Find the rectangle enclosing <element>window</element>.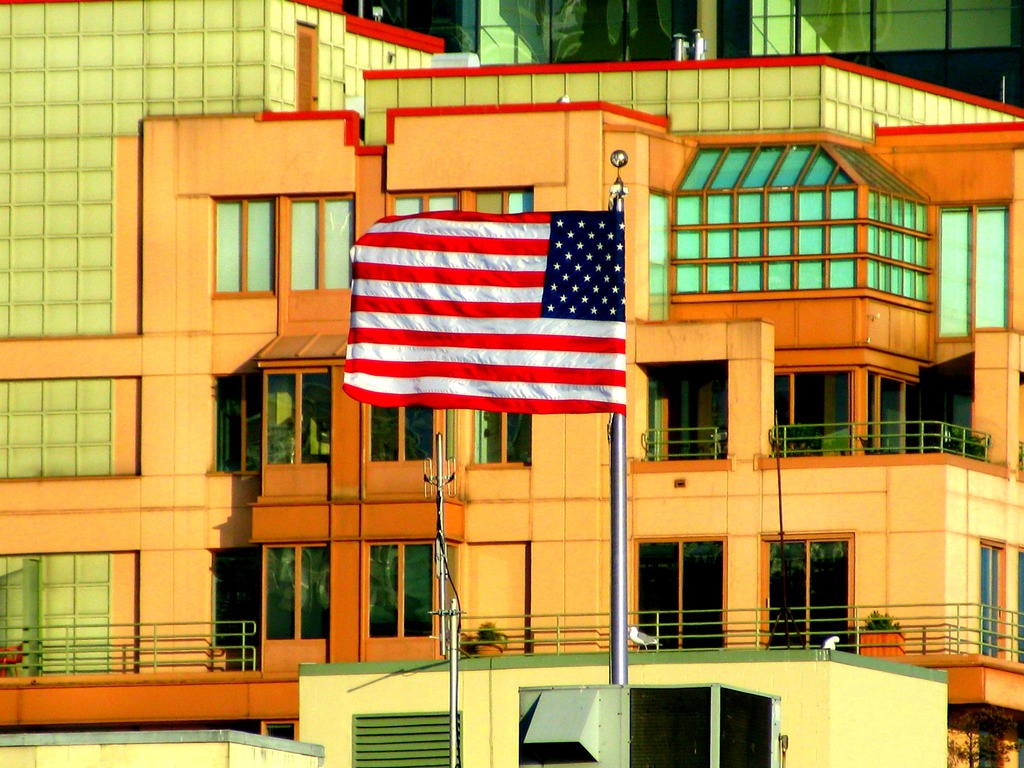
rect(365, 539, 451, 659).
